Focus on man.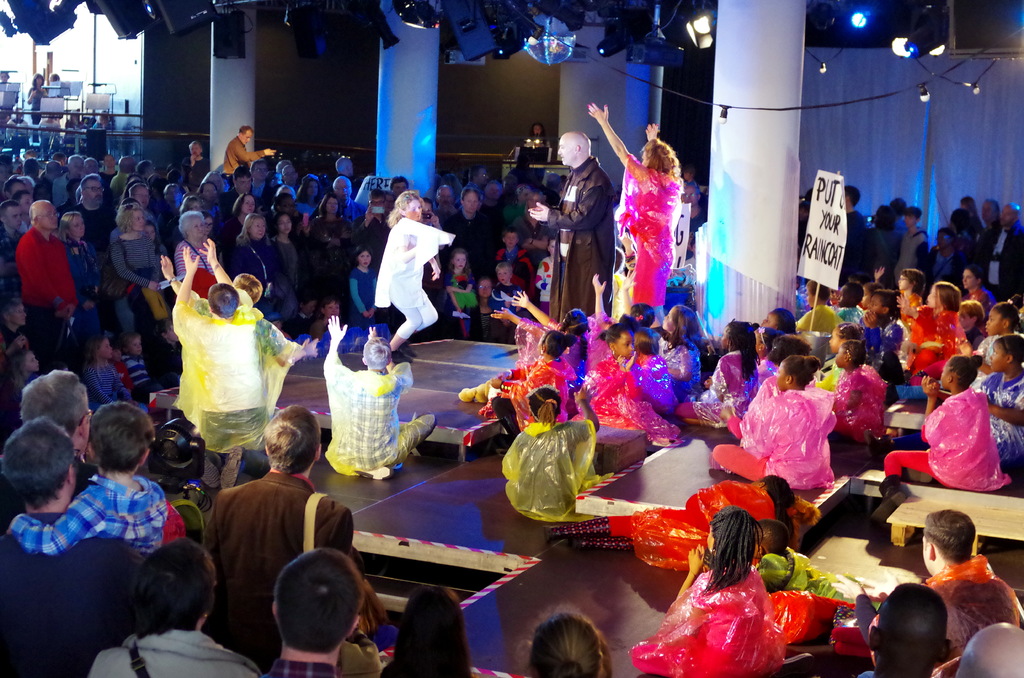
Focused at [838,182,867,266].
